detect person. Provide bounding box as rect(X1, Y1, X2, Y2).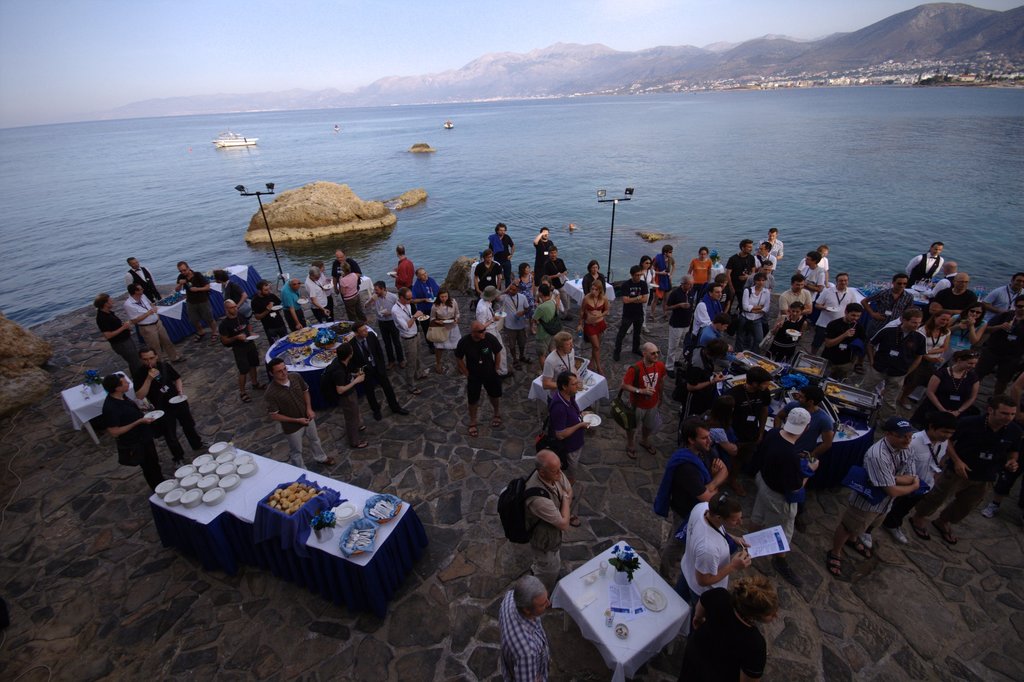
rect(765, 300, 808, 361).
